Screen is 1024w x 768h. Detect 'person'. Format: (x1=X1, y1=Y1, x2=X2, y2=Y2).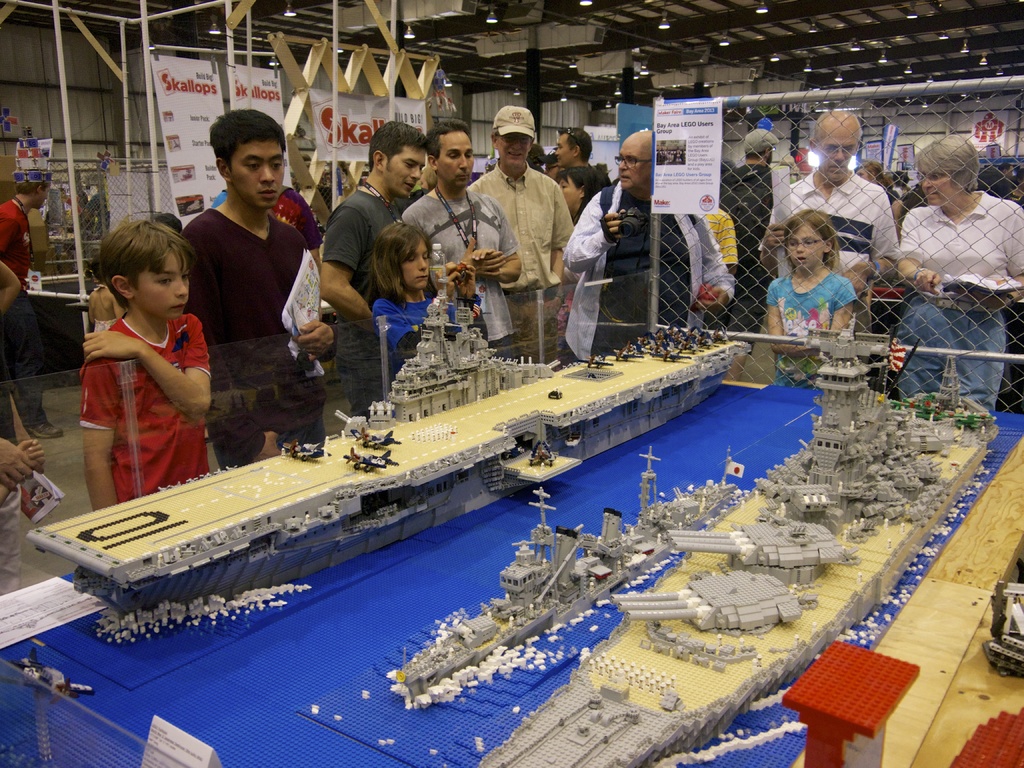
(x1=0, y1=125, x2=63, y2=439).
